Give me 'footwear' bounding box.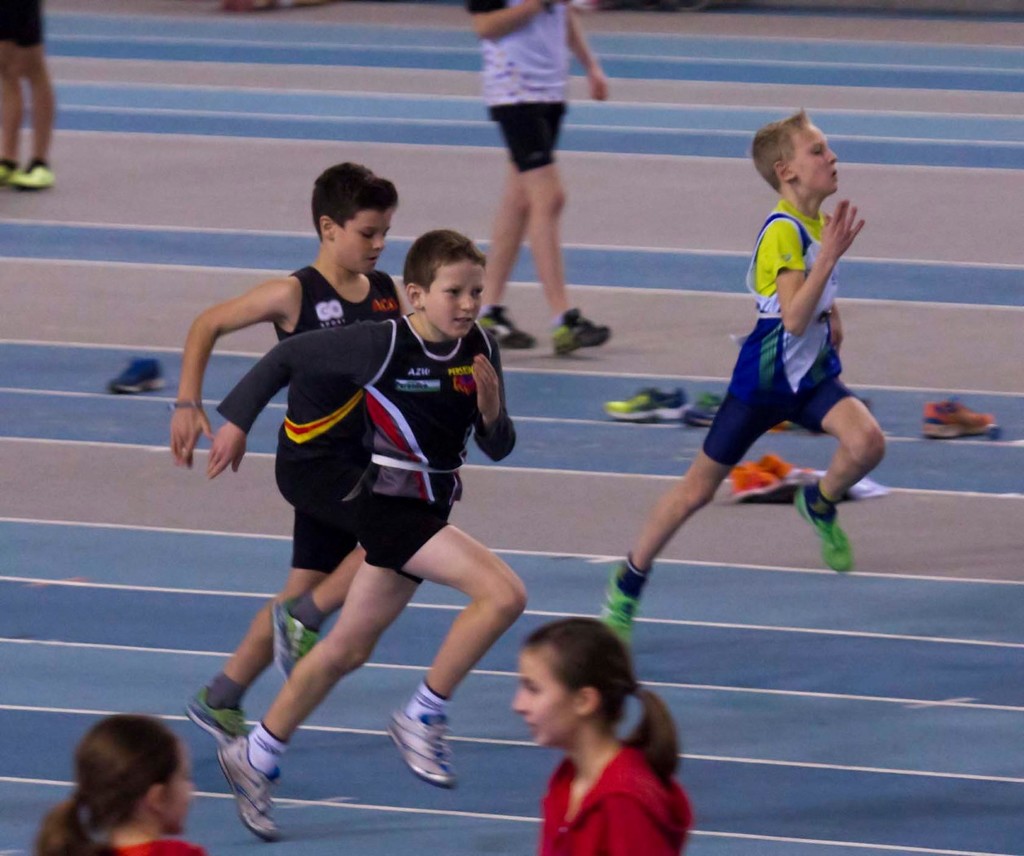
bbox=[7, 161, 56, 194].
